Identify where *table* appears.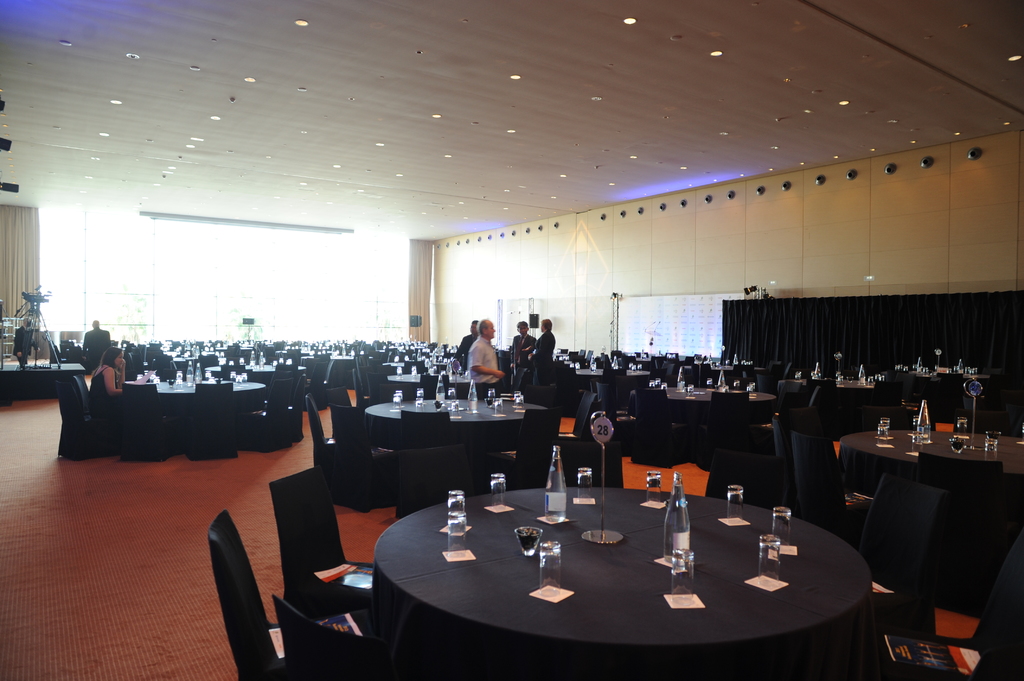
Appears at l=388, t=370, r=438, b=387.
